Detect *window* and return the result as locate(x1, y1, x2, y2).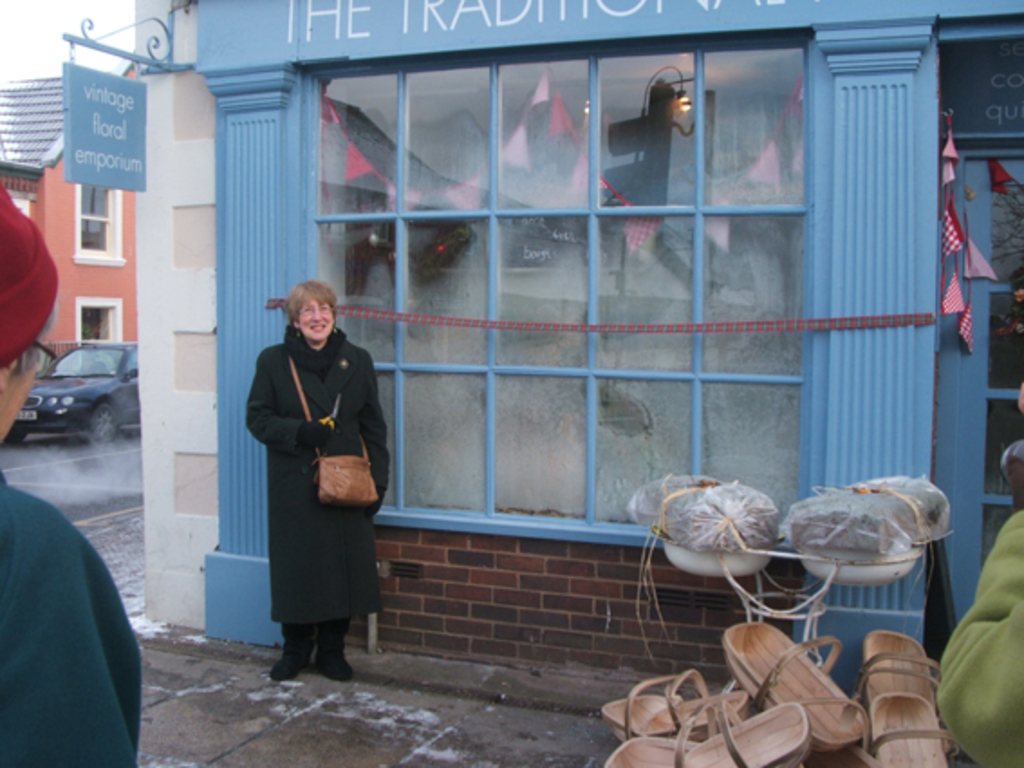
locate(957, 152, 1022, 622).
